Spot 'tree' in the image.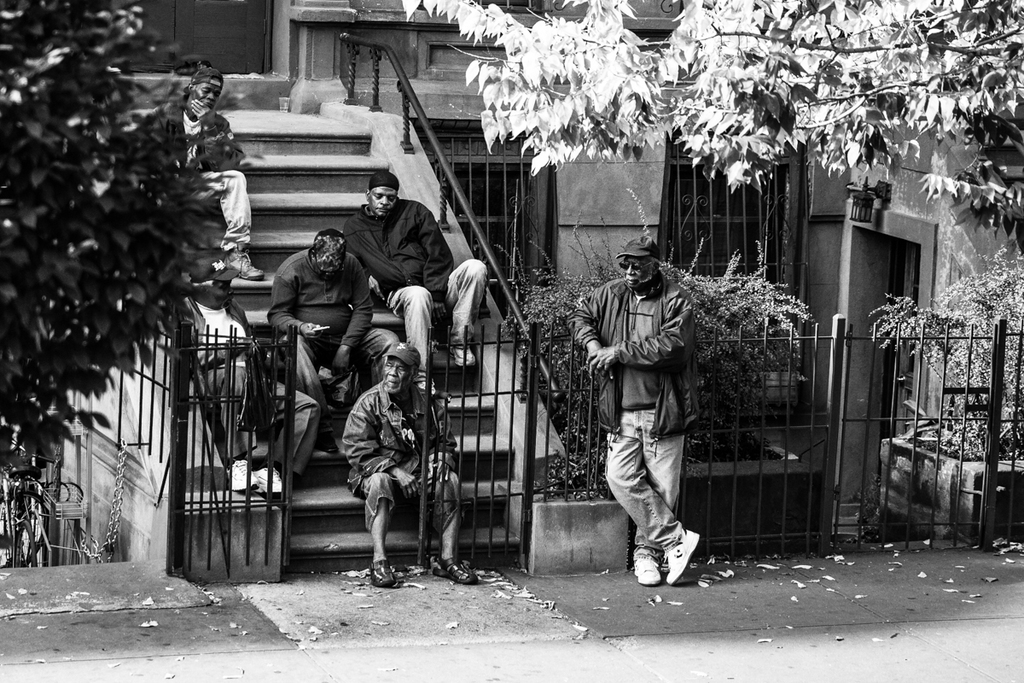
'tree' found at Rect(399, 0, 1023, 258).
